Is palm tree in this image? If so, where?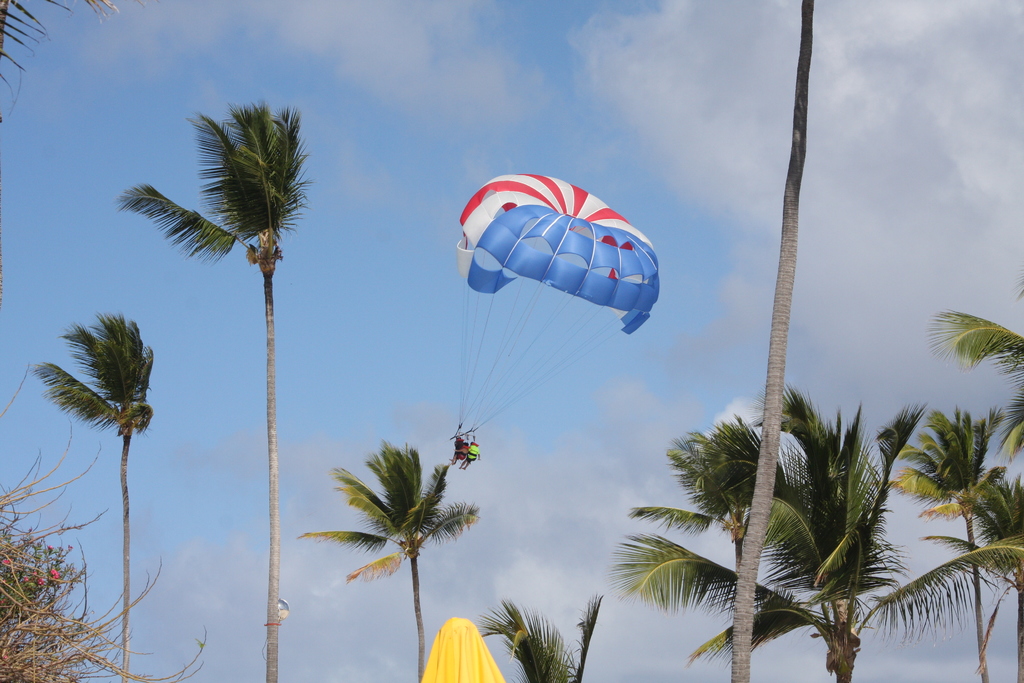
Yes, at x1=294, y1=432, x2=481, y2=682.
